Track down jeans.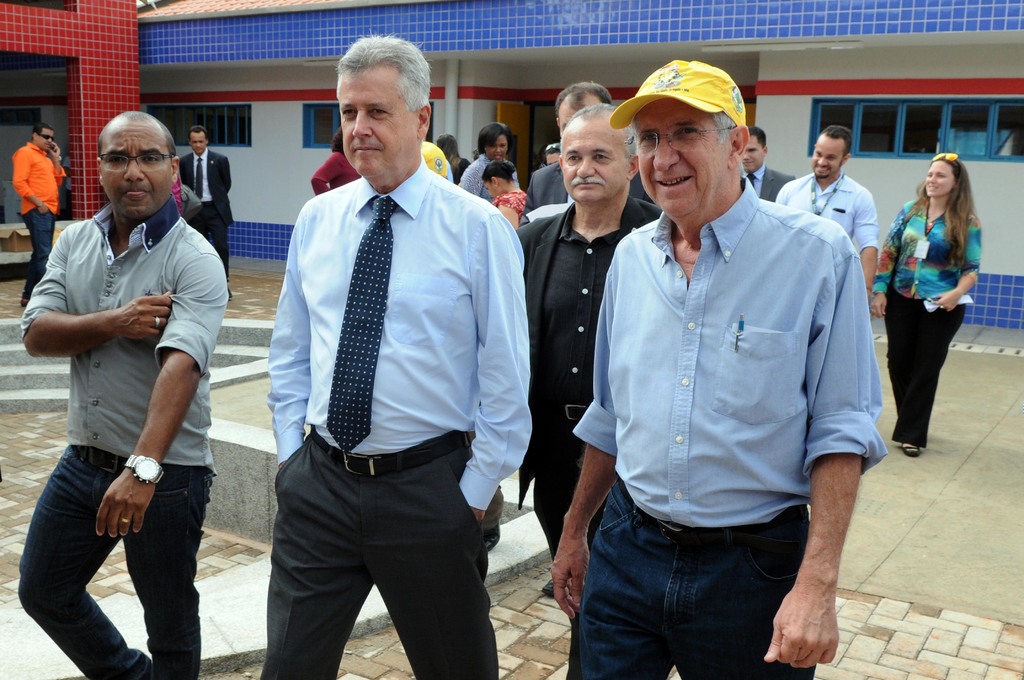
Tracked to 590/491/835/664.
